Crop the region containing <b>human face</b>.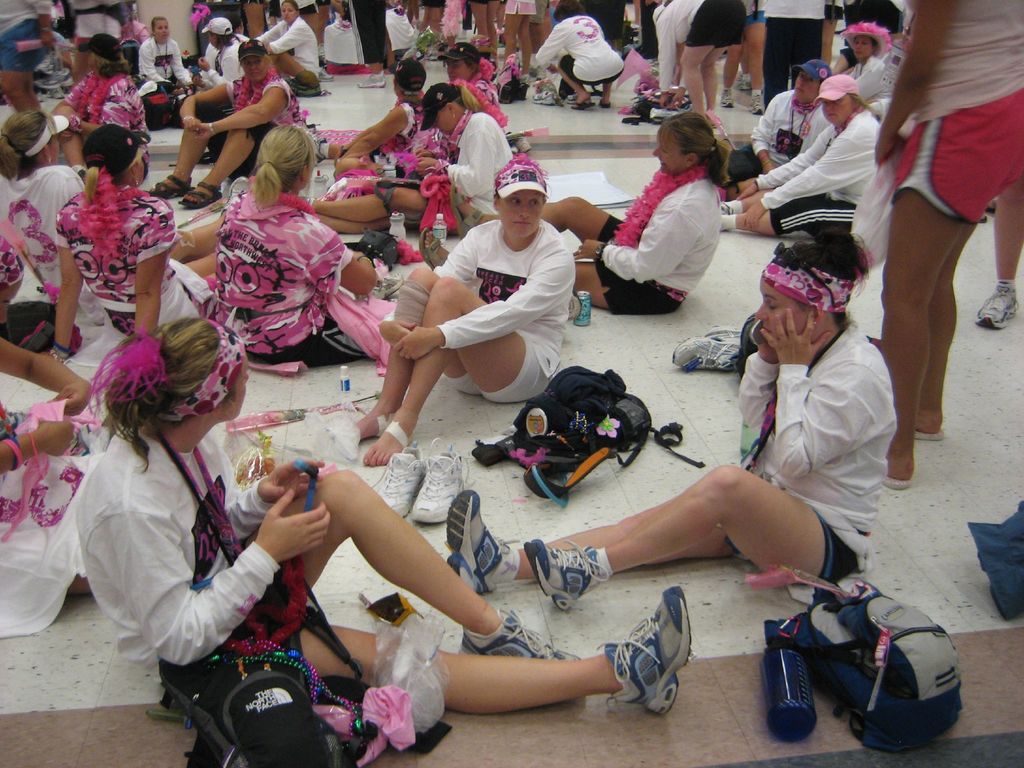
Crop region: 282, 3, 297, 22.
